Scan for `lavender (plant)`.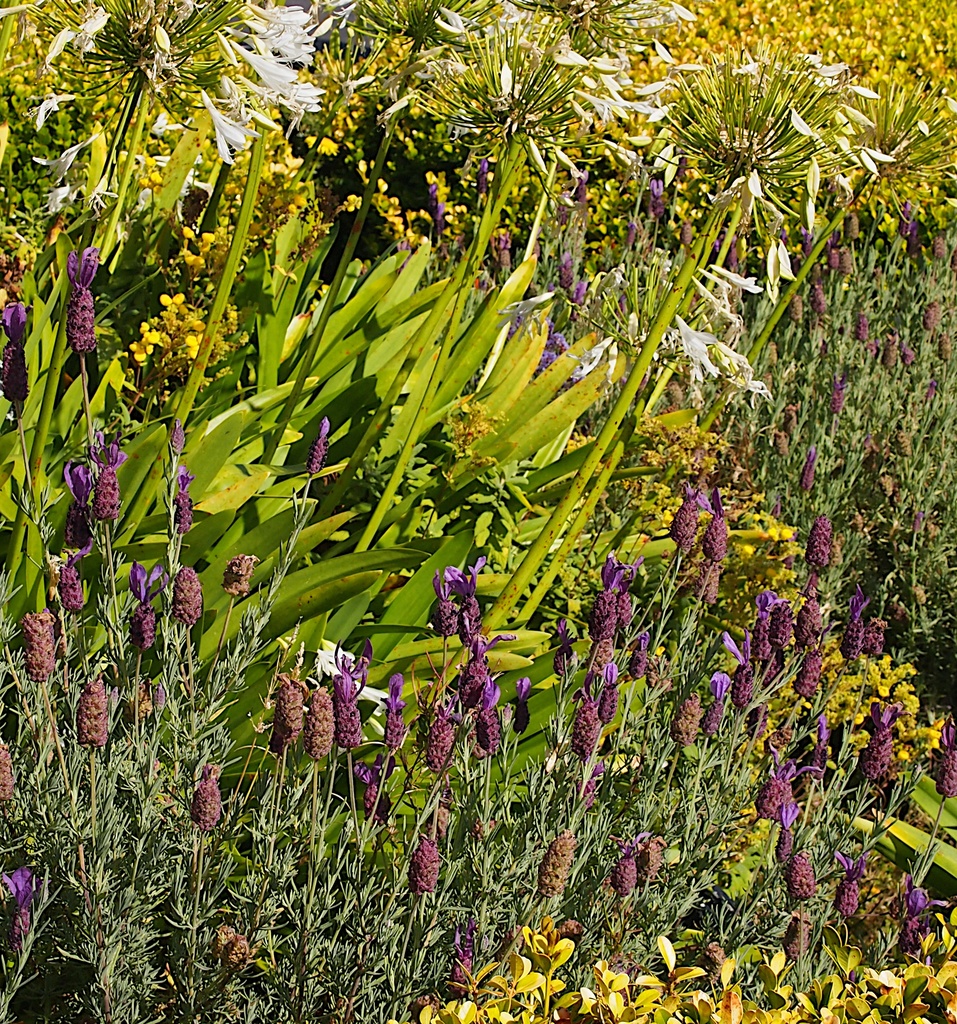
Scan result: [left=752, top=591, right=775, bottom=661].
